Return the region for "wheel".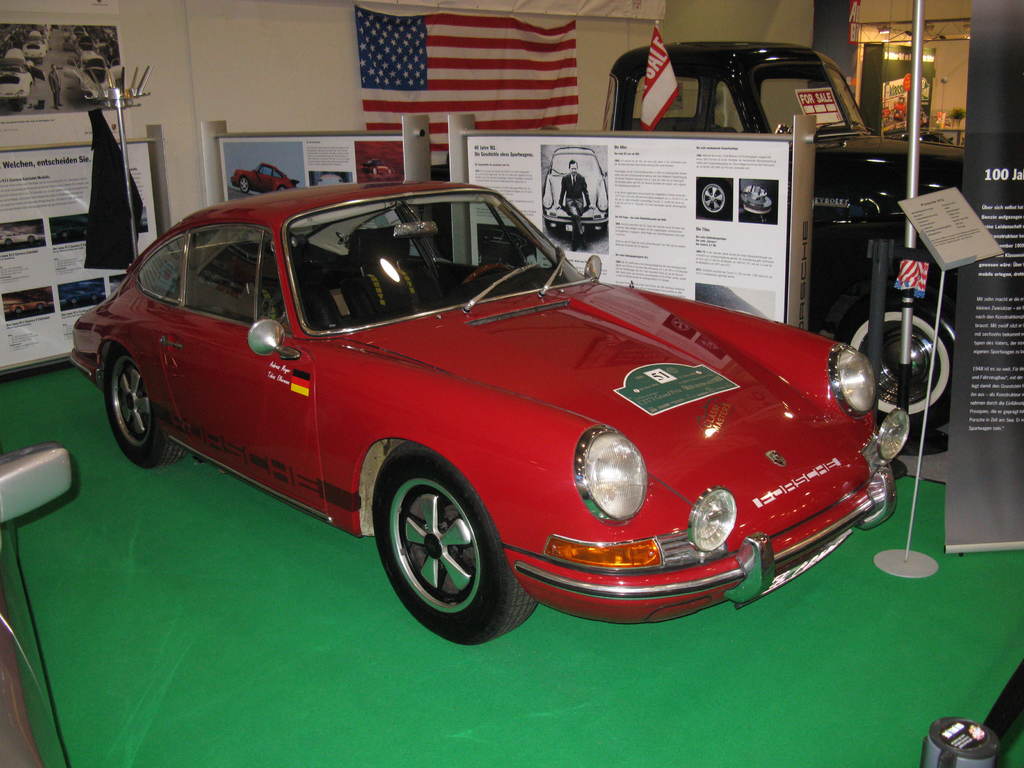
rect(25, 234, 34, 245).
